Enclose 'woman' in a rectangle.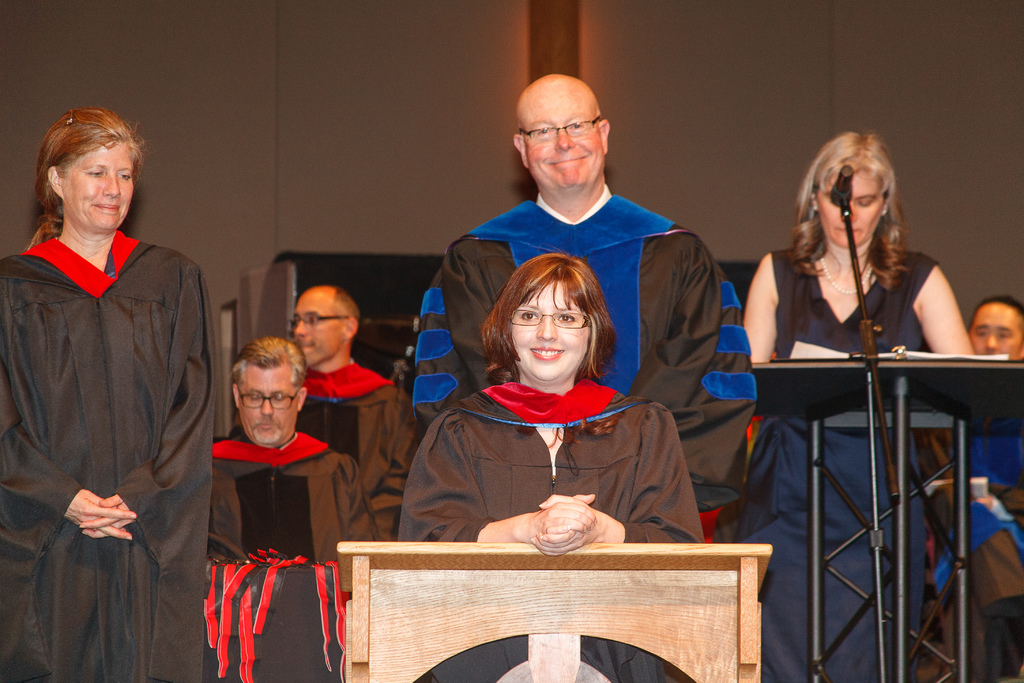
locate(0, 104, 220, 682).
